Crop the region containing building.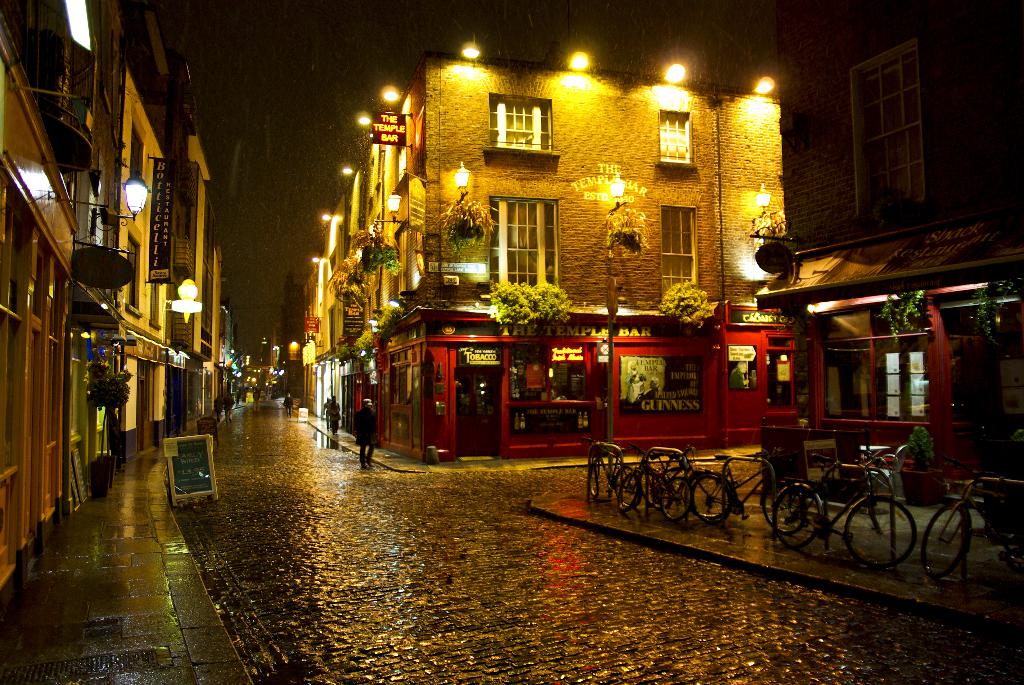
Crop region: 781 0 1020 458.
